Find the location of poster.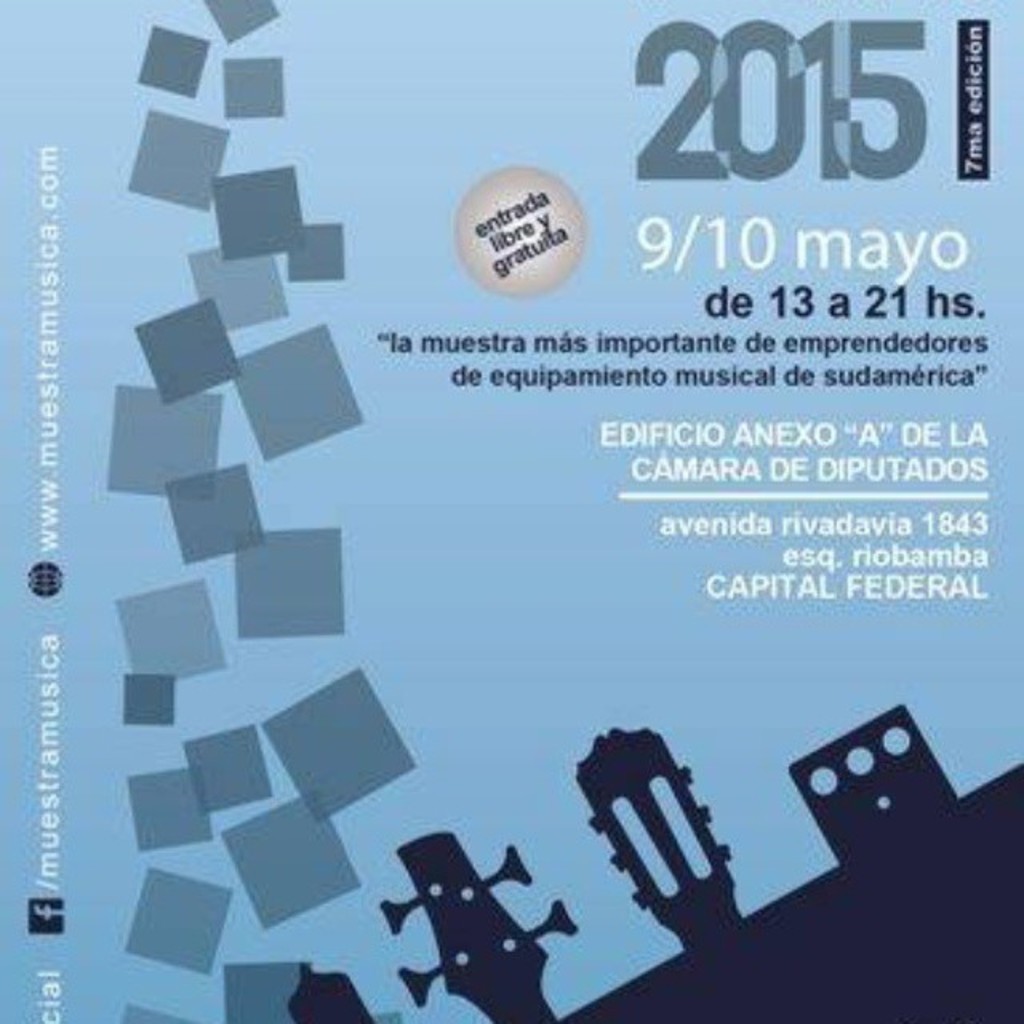
Location: x1=2, y1=0, x2=1023, y2=1023.
